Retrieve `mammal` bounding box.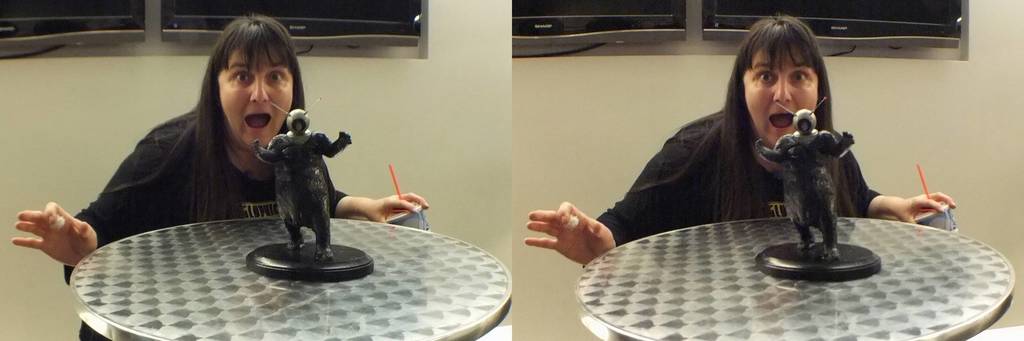
Bounding box: bbox=(10, 12, 430, 340).
